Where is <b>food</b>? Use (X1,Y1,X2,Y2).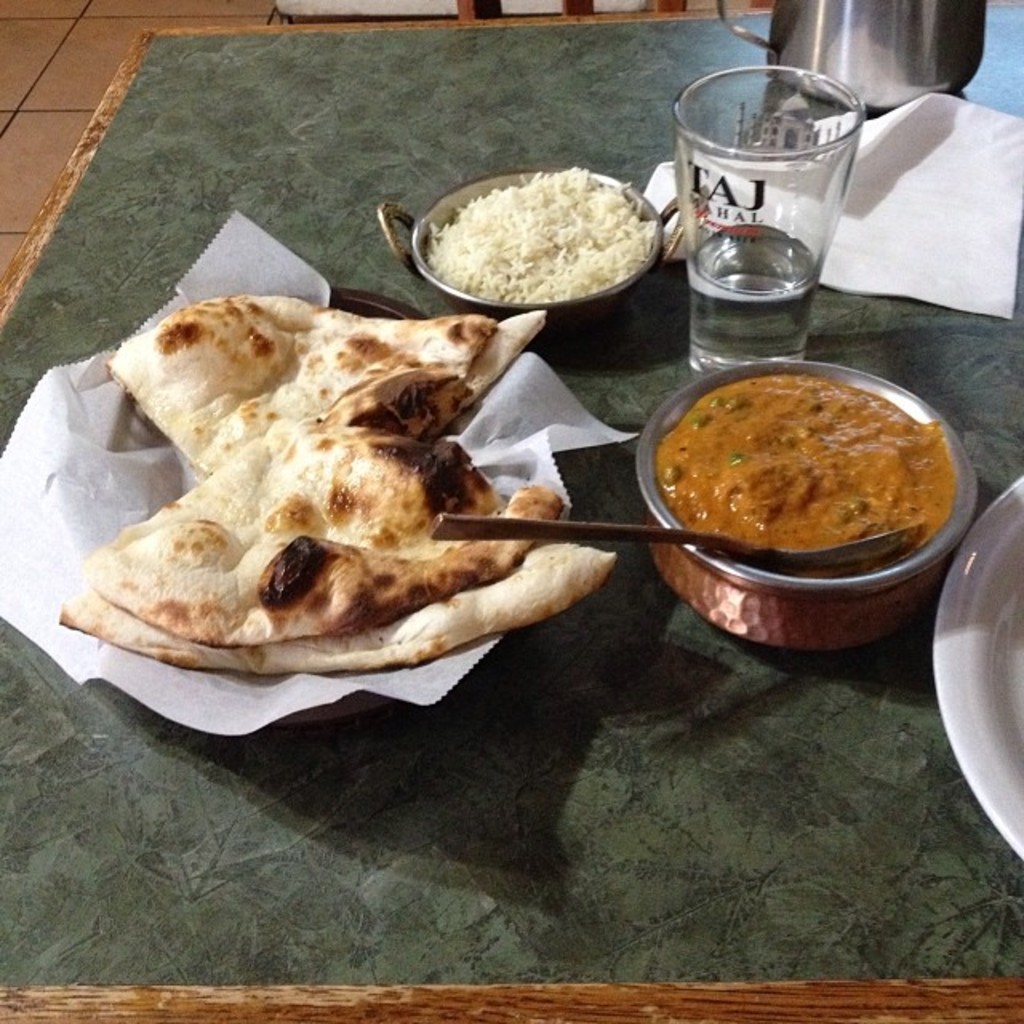
(426,166,661,304).
